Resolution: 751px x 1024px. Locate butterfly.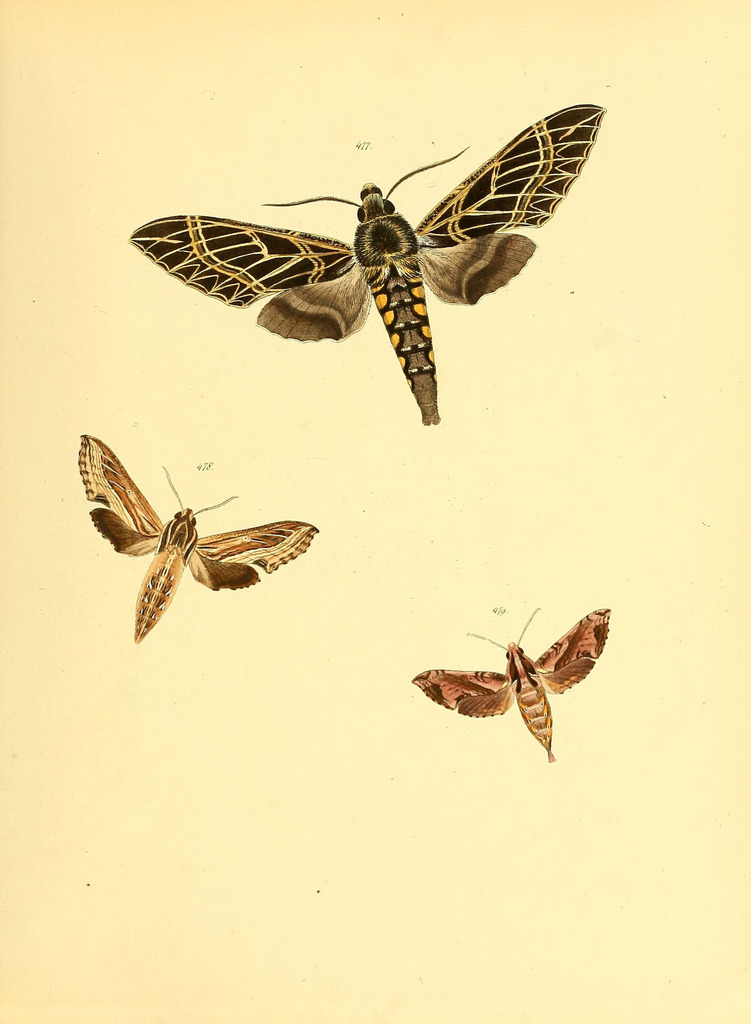
168:118:619:442.
